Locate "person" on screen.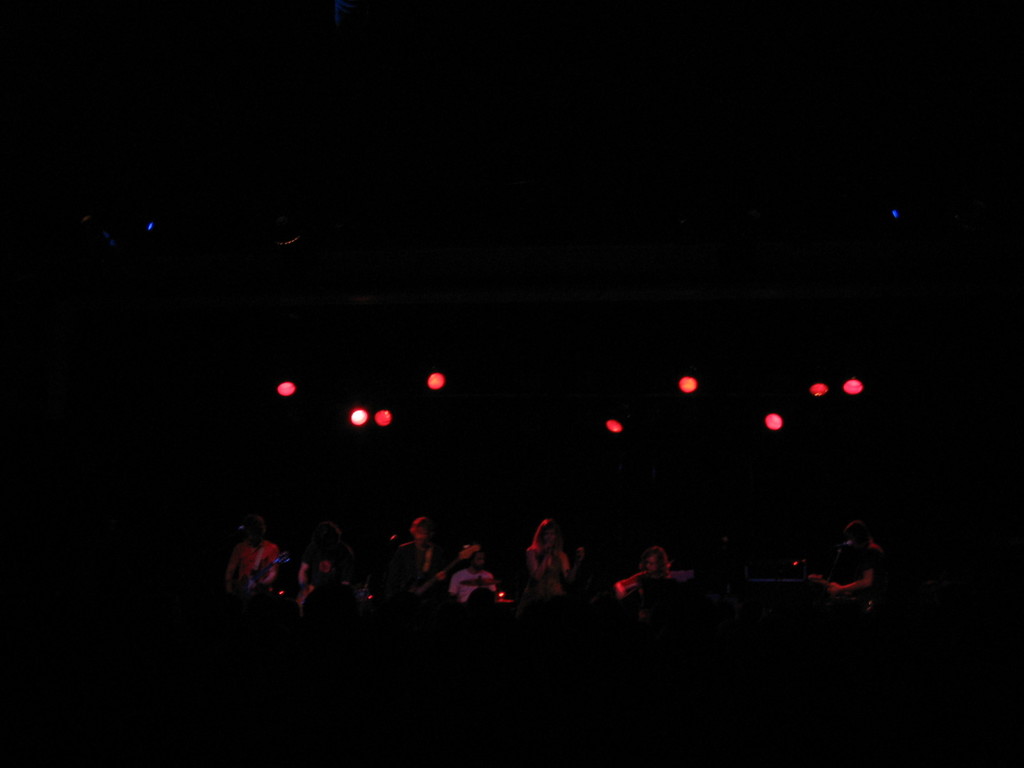
On screen at bbox(632, 549, 675, 600).
